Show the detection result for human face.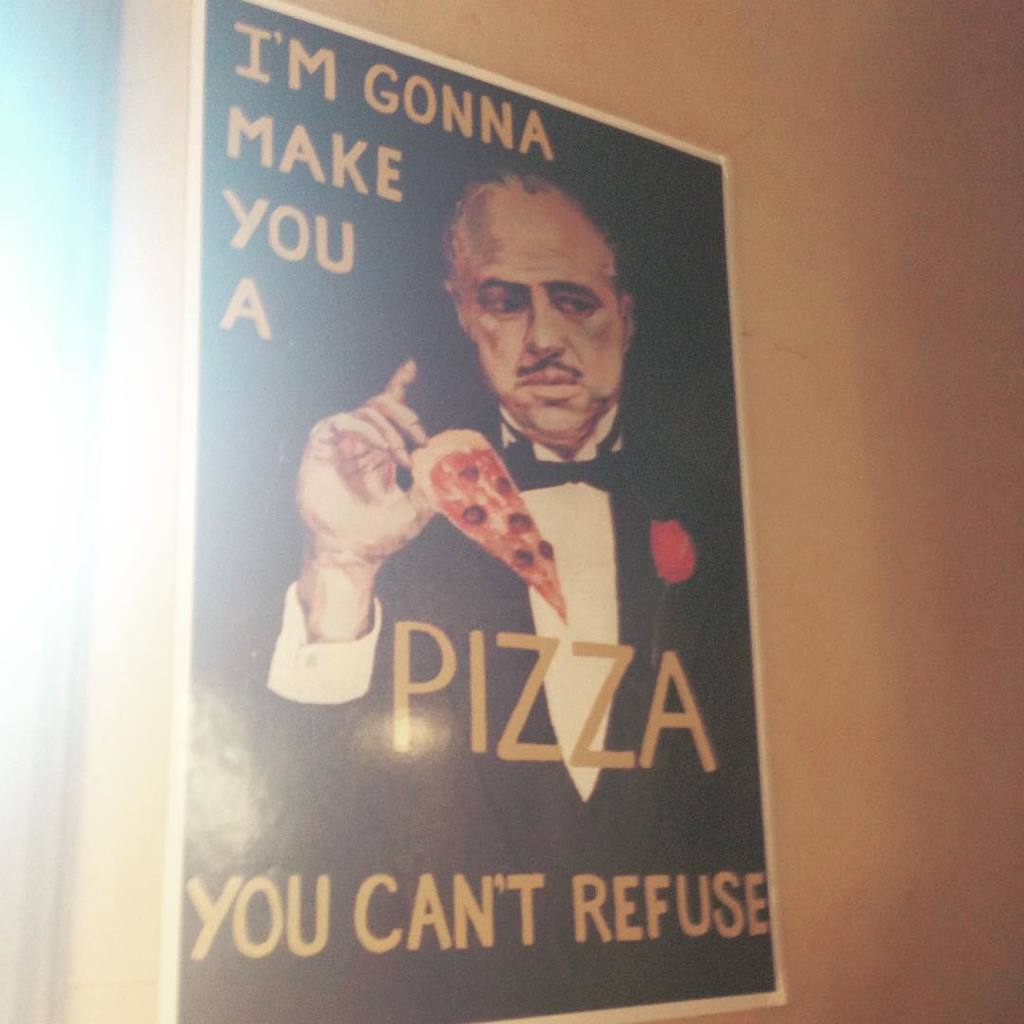
bbox=[458, 191, 619, 441].
